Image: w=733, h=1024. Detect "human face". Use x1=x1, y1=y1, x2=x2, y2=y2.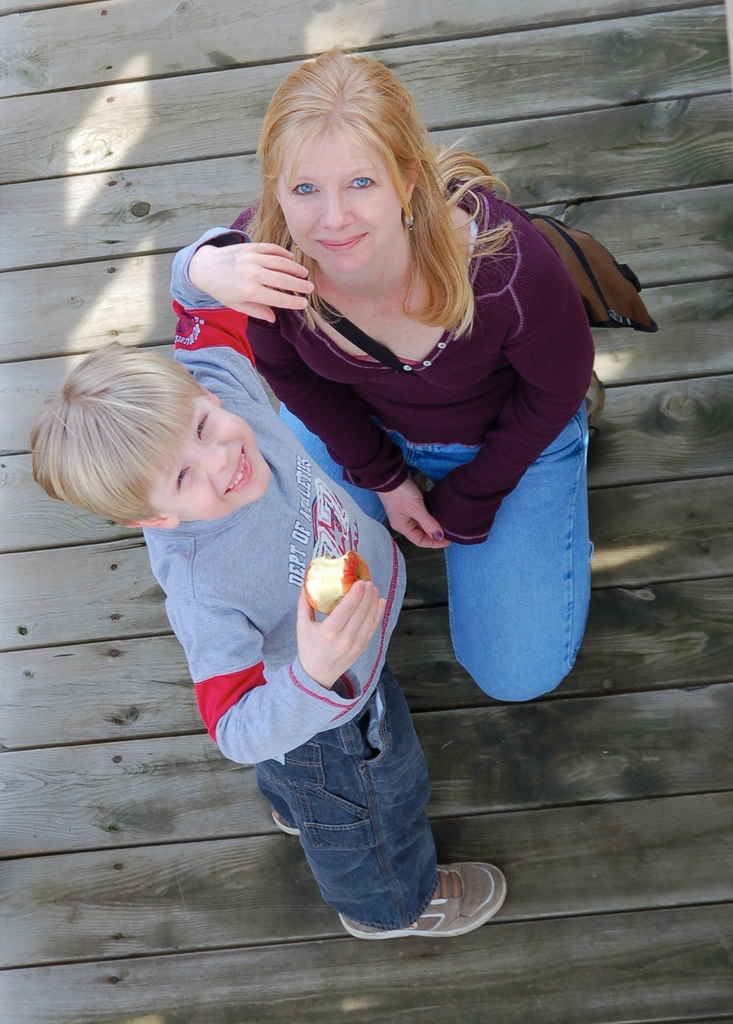
x1=278, y1=125, x2=395, y2=271.
